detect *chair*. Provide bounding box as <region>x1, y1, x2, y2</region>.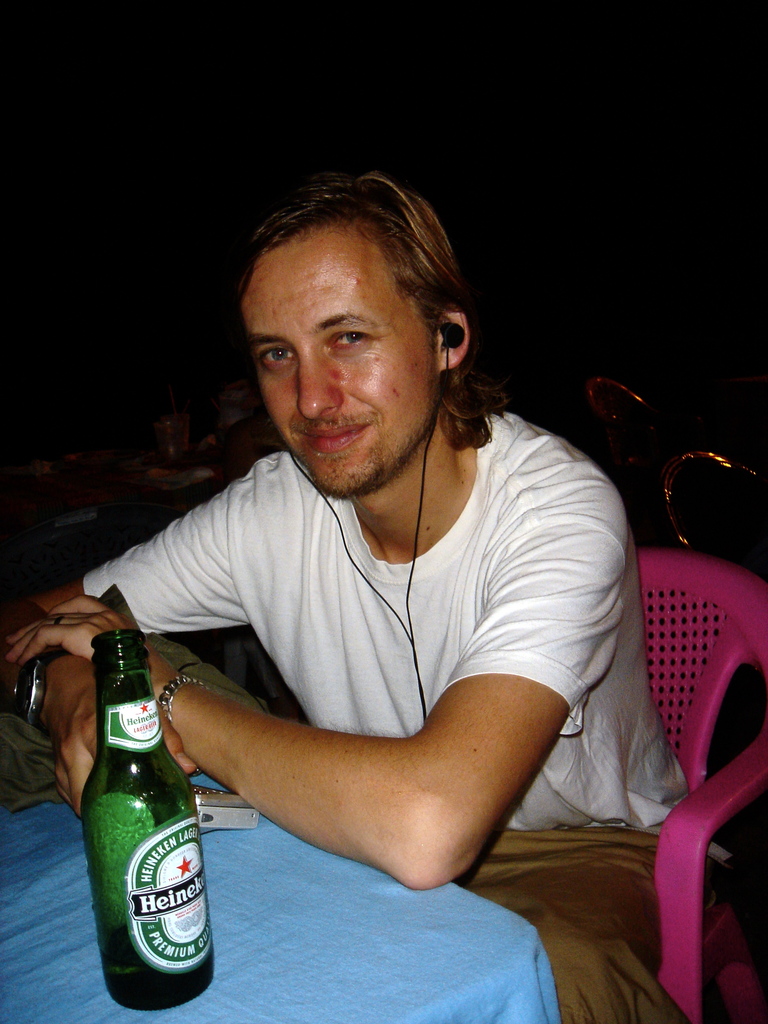
<region>585, 376, 664, 493</region>.
